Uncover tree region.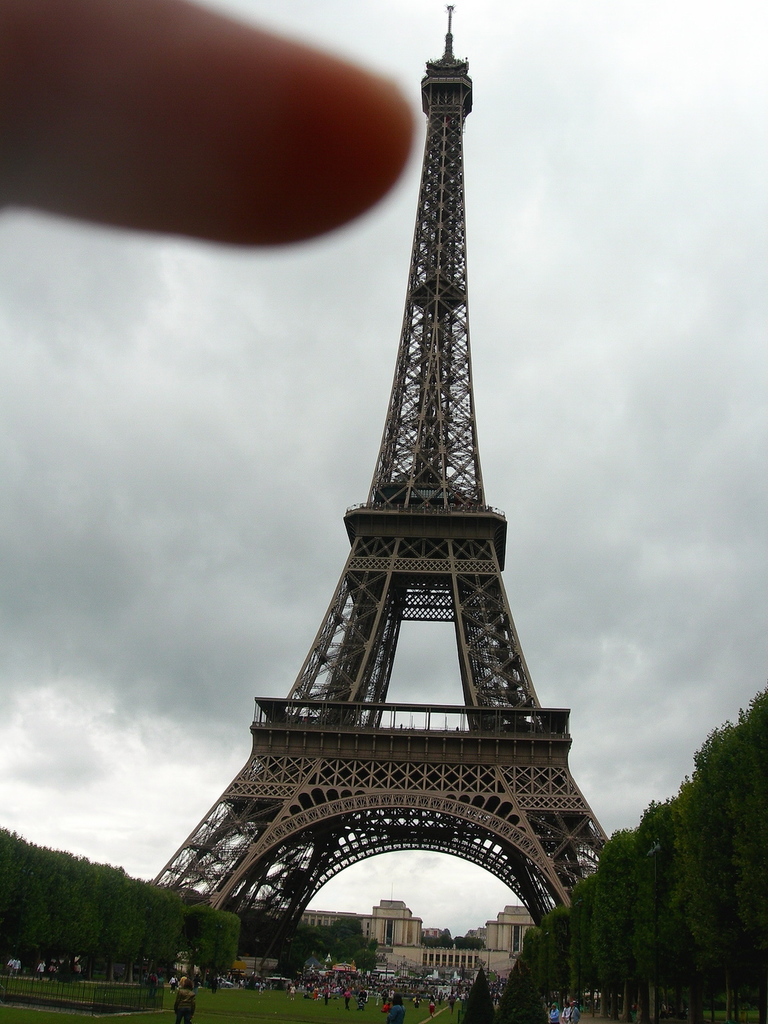
Uncovered: l=497, t=949, r=548, b=1023.
